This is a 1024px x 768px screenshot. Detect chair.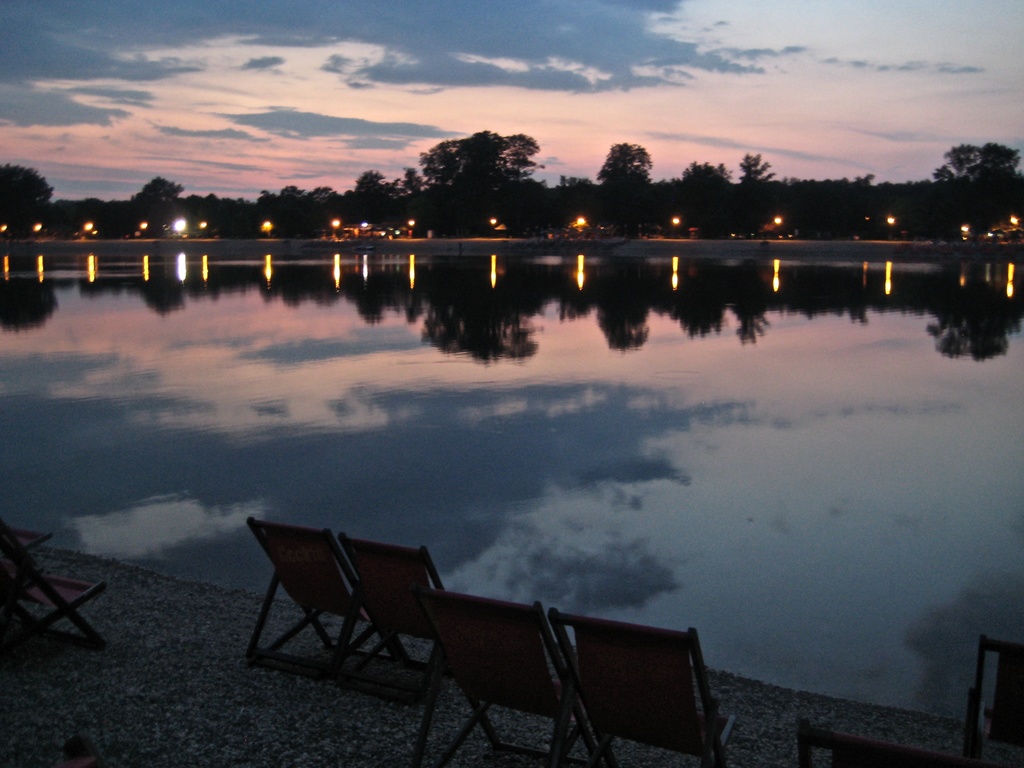
(x1=964, y1=630, x2=1023, y2=767).
